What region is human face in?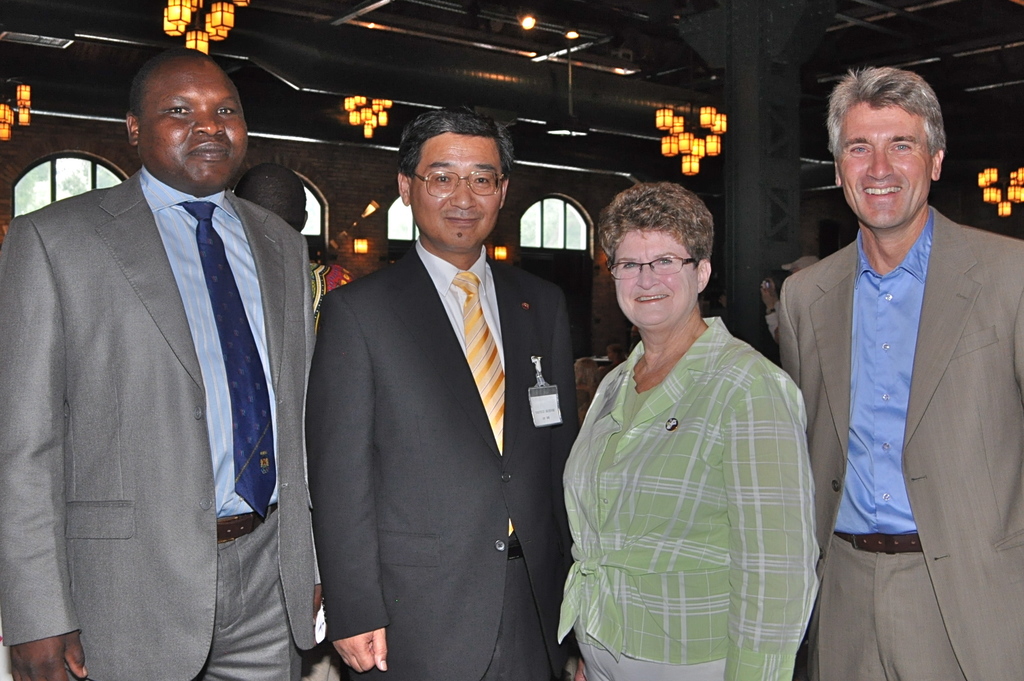
x1=141, y1=57, x2=251, y2=191.
